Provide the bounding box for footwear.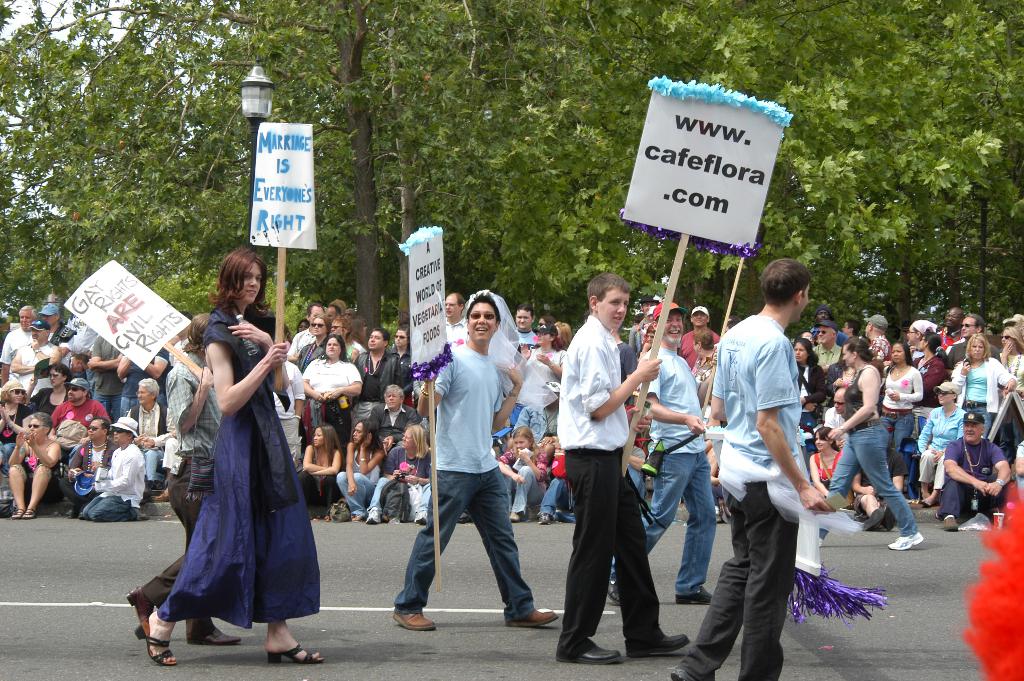
BBox(381, 510, 393, 521).
